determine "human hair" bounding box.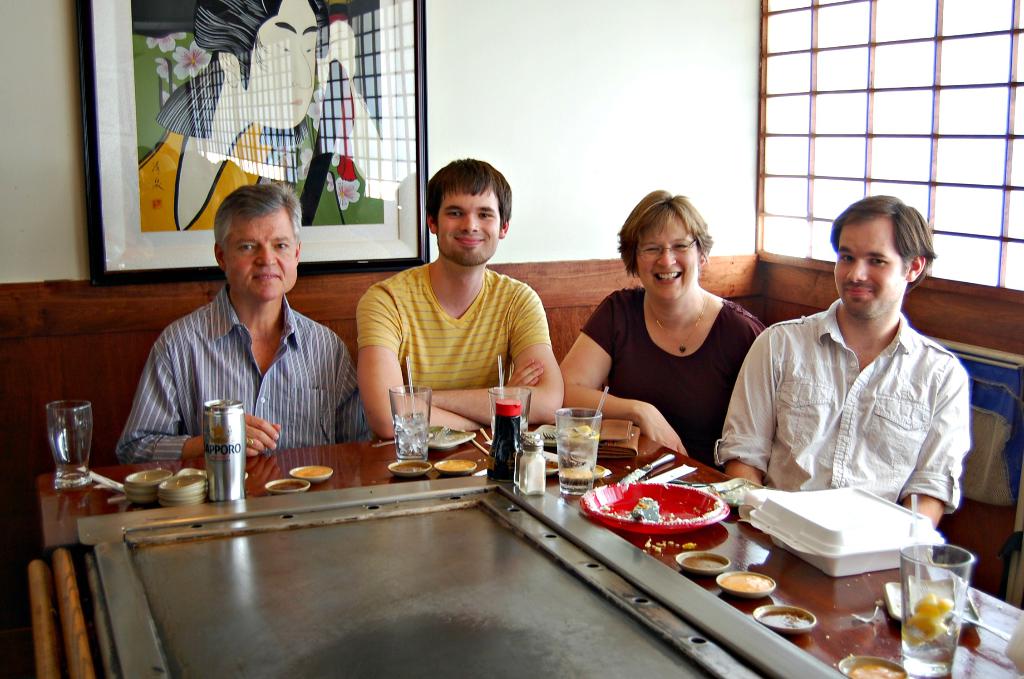
Determined: 426:156:518:247.
